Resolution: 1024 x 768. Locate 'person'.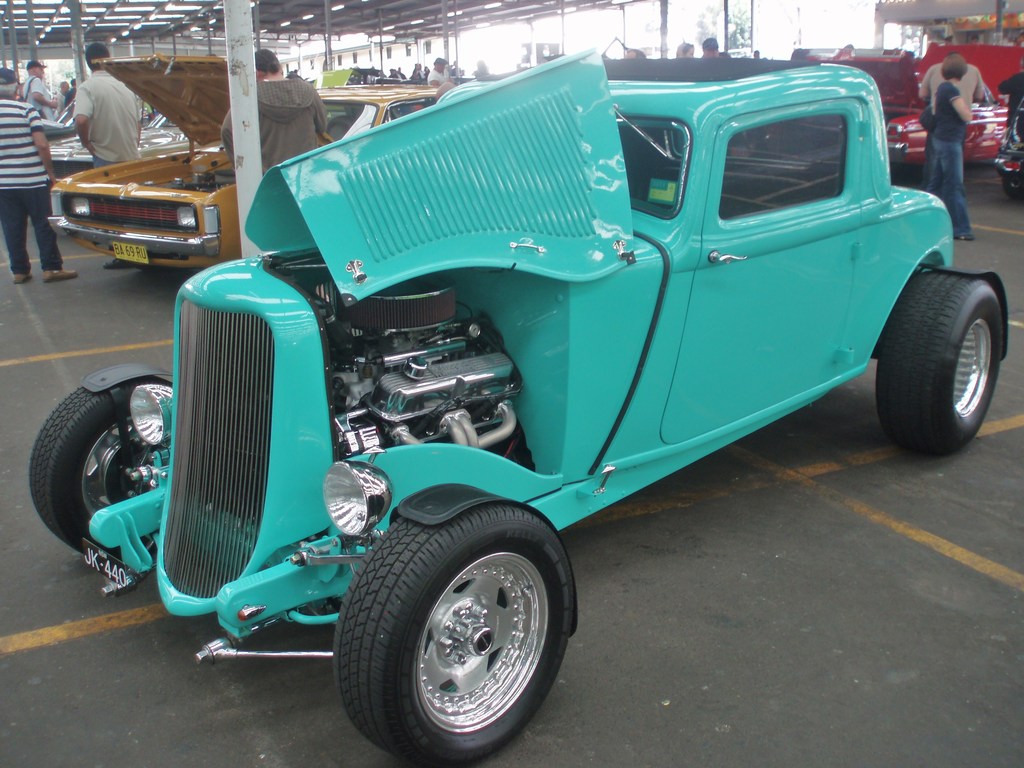
region(704, 36, 718, 56).
